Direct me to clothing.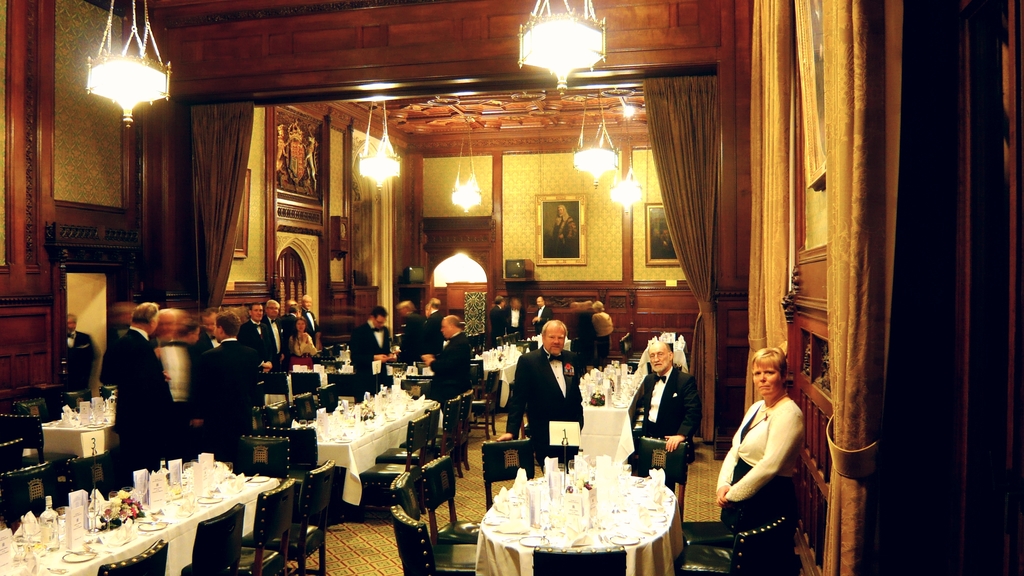
Direction: [190,344,250,445].
